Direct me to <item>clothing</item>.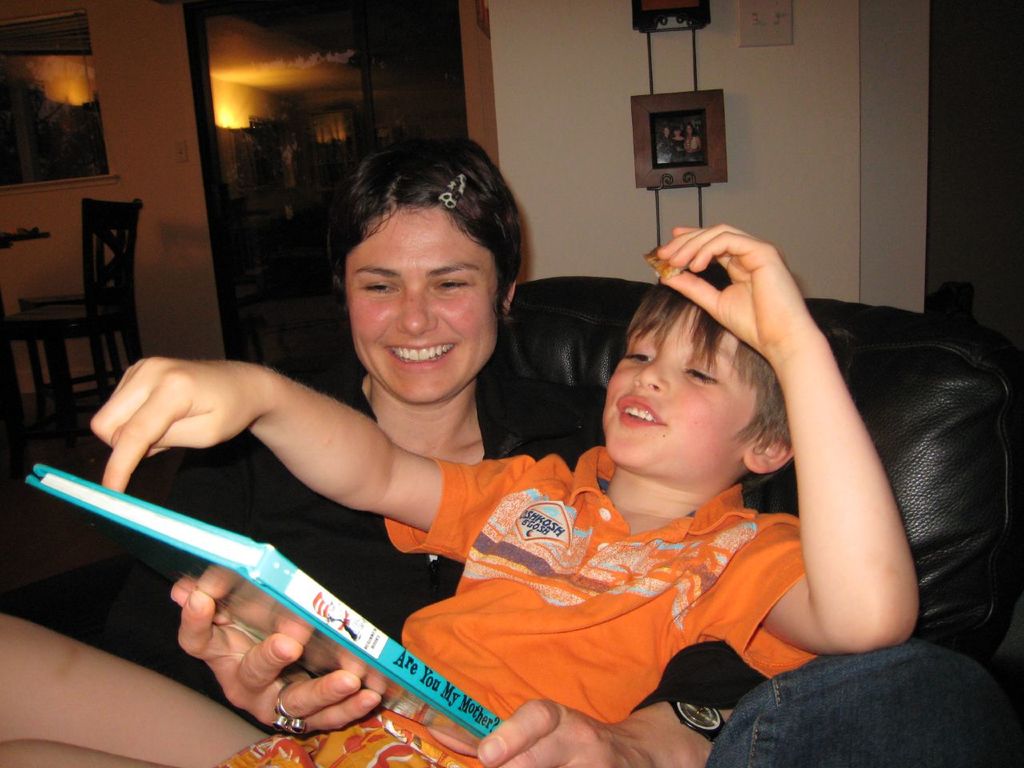
Direction: [379, 413, 865, 741].
